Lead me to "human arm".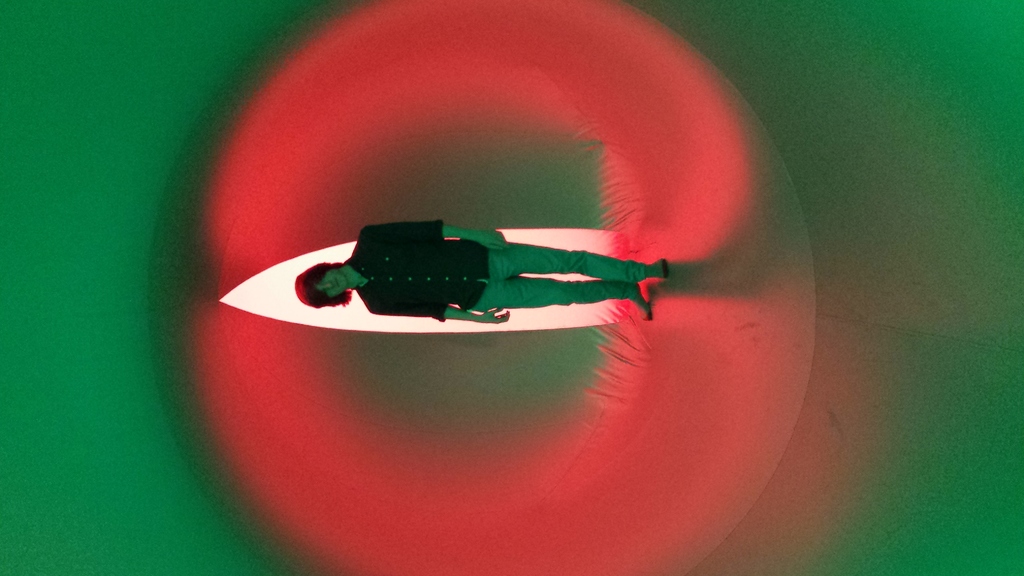
Lead to pyautogui.locateOnScreen(364, 219, 511, 251).
